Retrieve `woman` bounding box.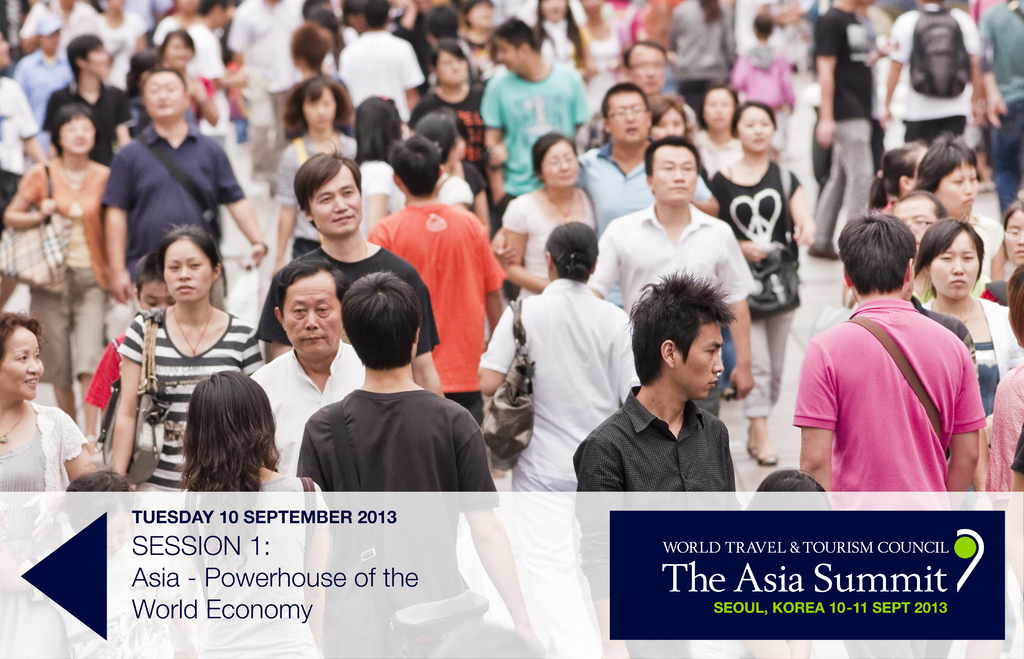
Bounding box: <bbox>1, 103, 115, 425</bbox>.
